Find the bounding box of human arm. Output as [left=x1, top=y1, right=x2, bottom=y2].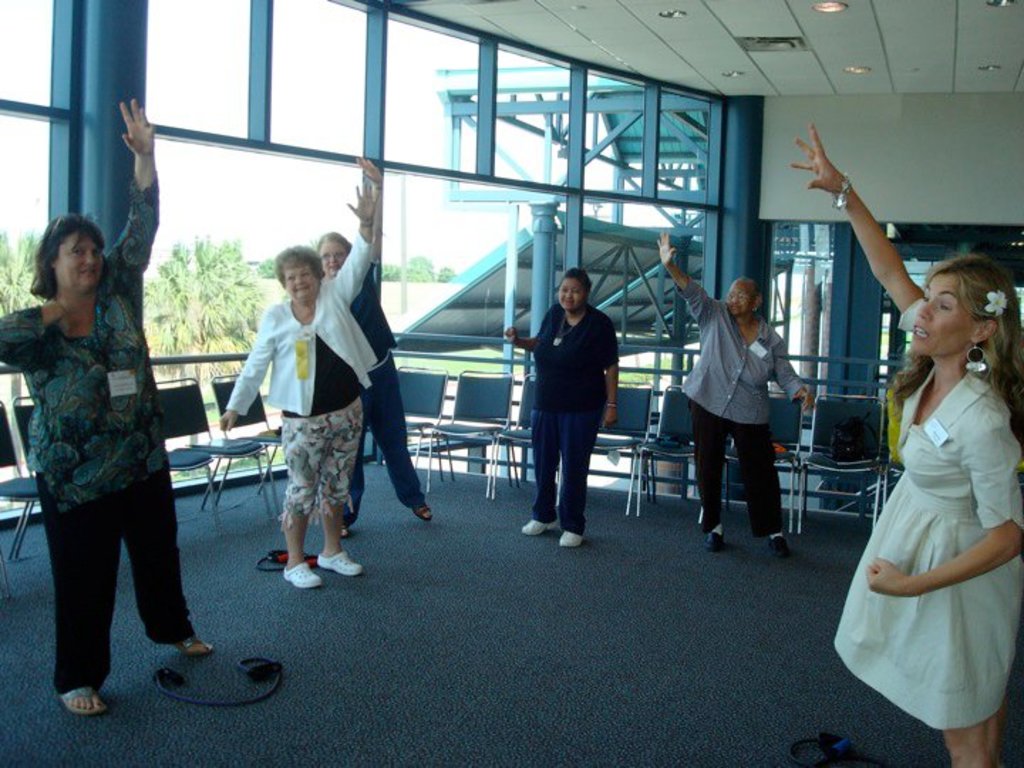
[left=860, top=422, right=1023, bottom=597].
